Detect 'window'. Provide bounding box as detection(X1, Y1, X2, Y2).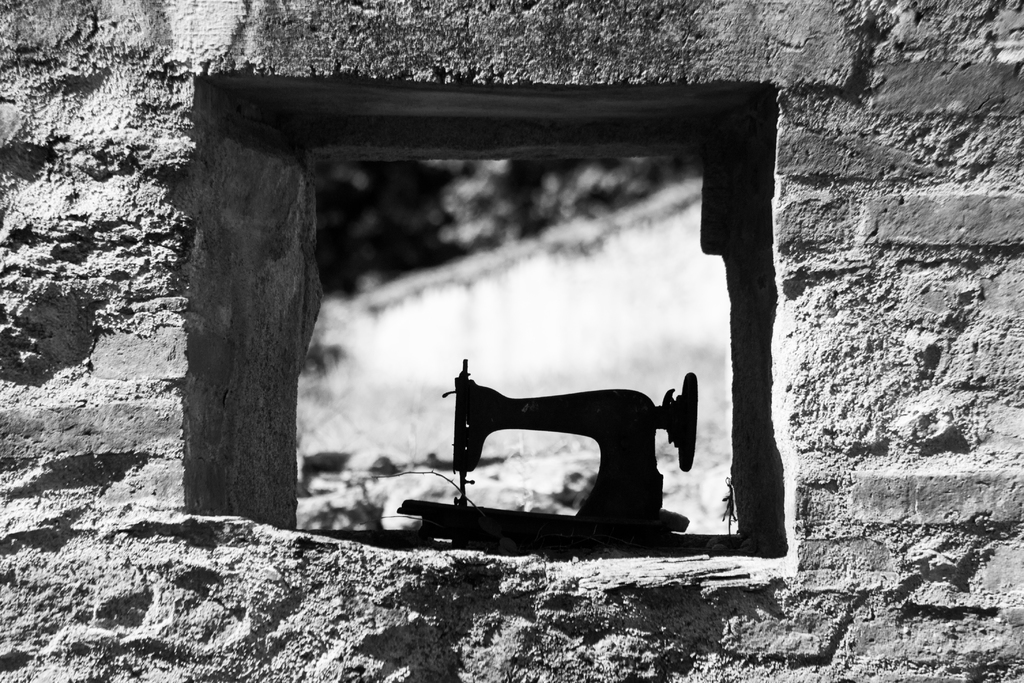
detection(110, 71, 887, 566).
